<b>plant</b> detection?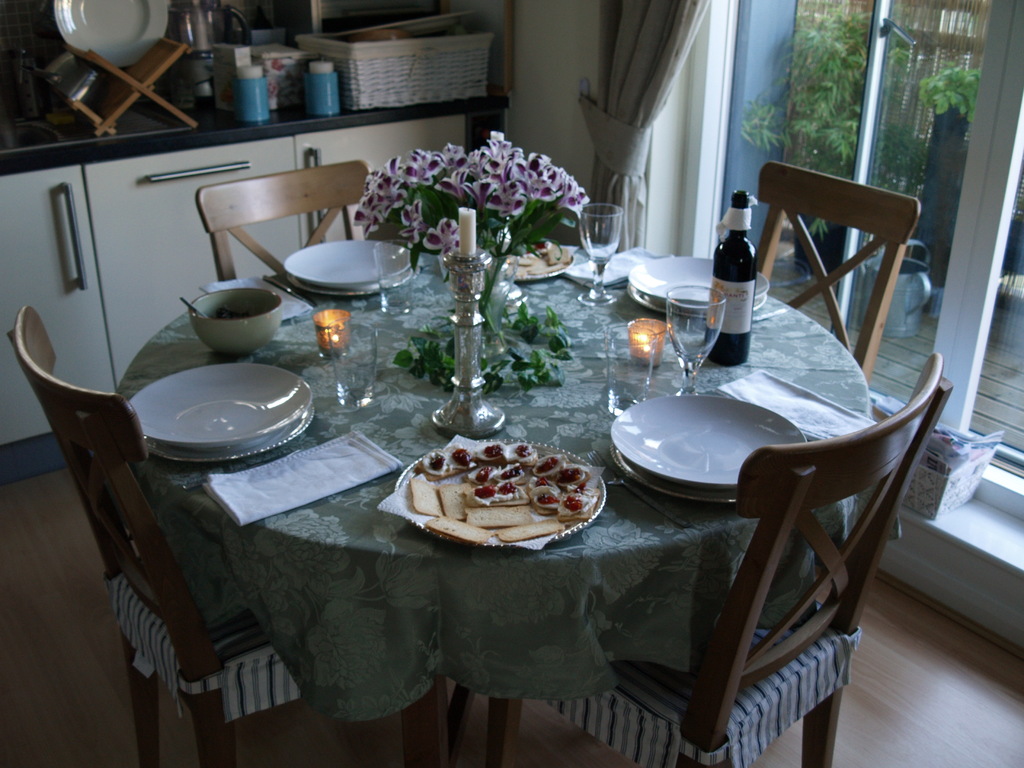
[881,116,923,201]
